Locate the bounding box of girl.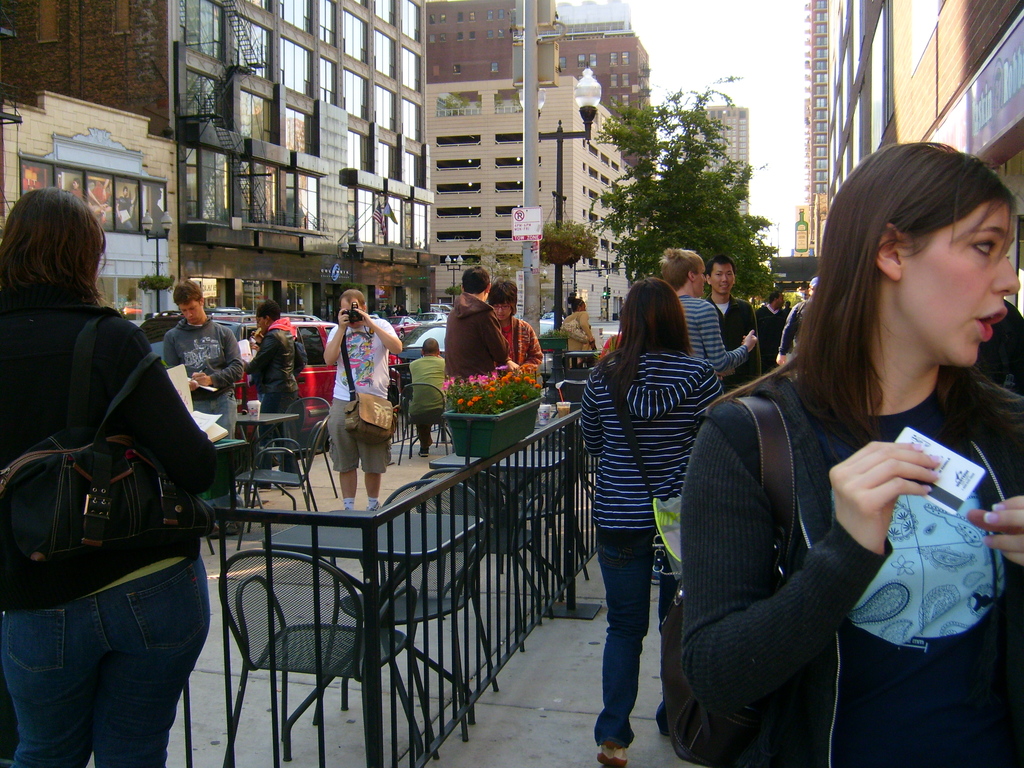
Bounding box: (x1=683, y1=142, x2=1023, y2=767).
